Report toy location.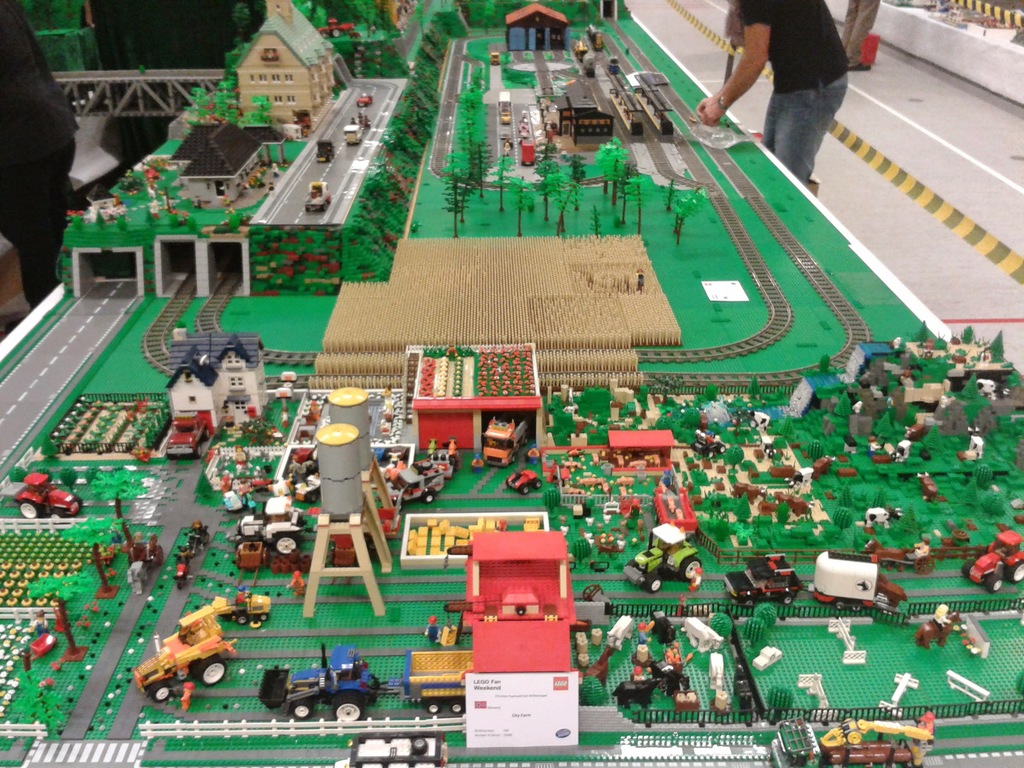
Report: <bbox>478, 409, 531, 468</bbox>.
